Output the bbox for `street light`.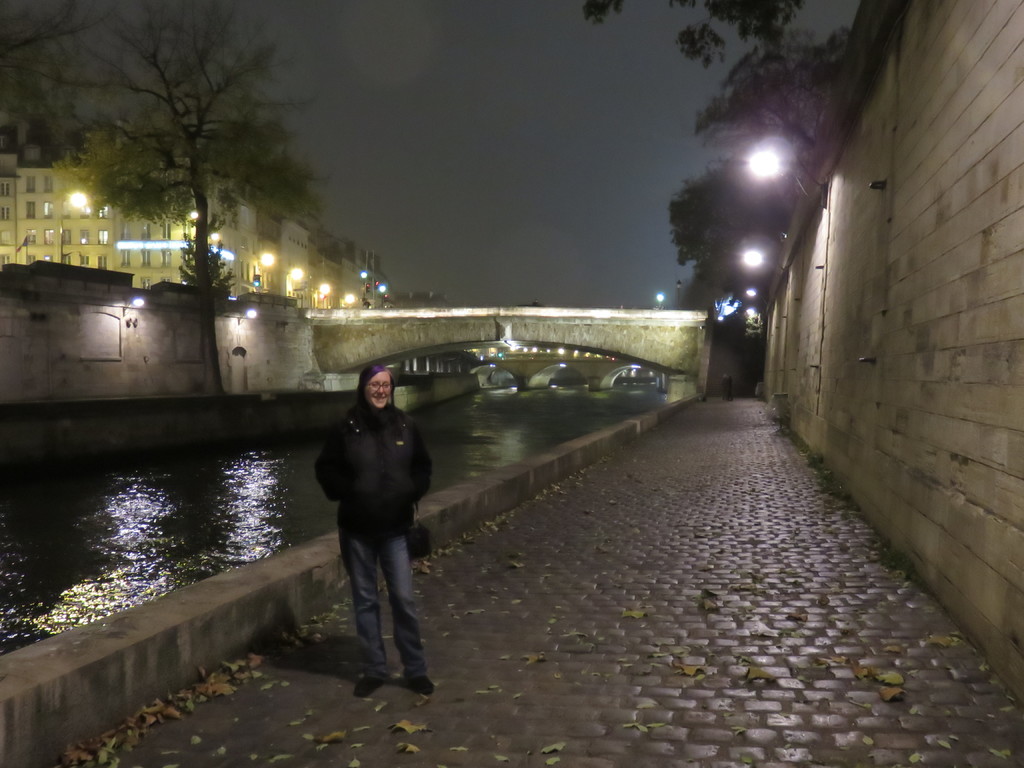
region(48, 177, 97, 255).
